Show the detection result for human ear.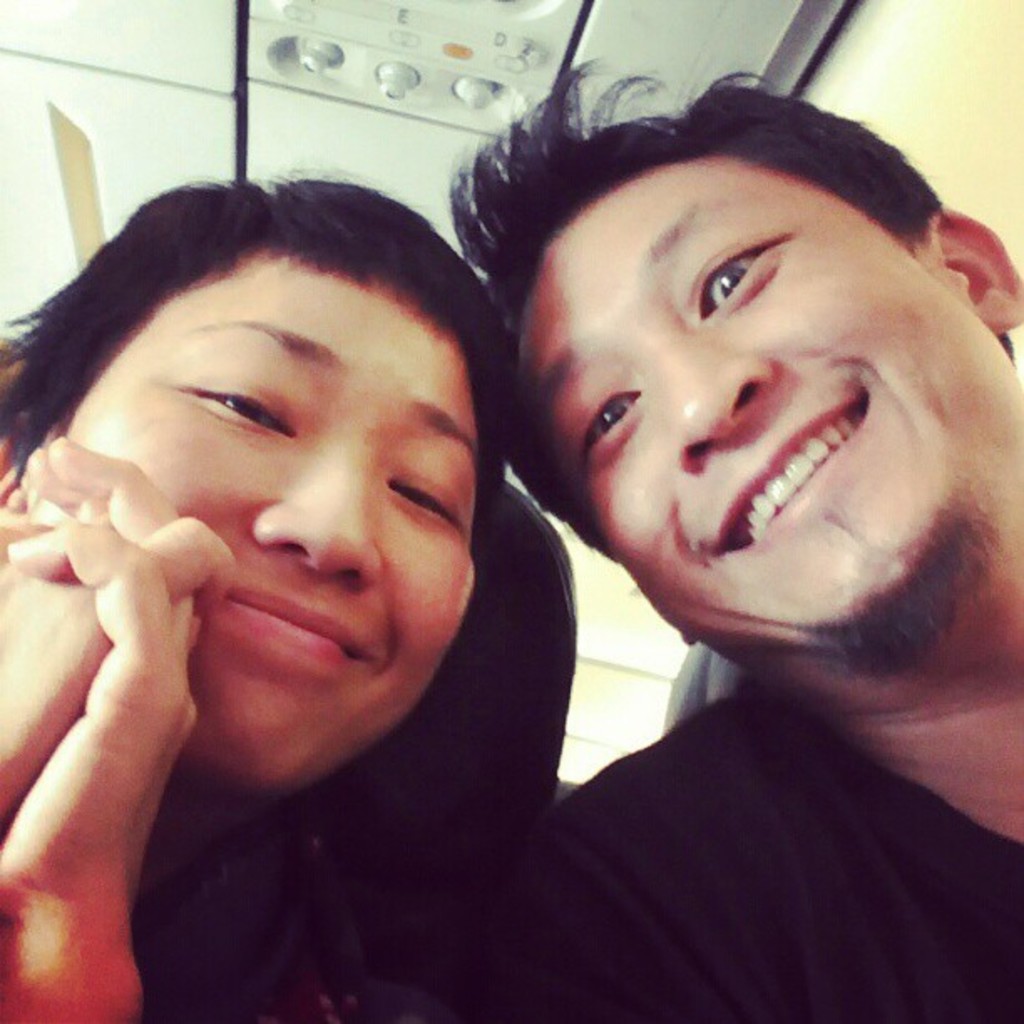
Rect(929, 204, 1022, 330).
